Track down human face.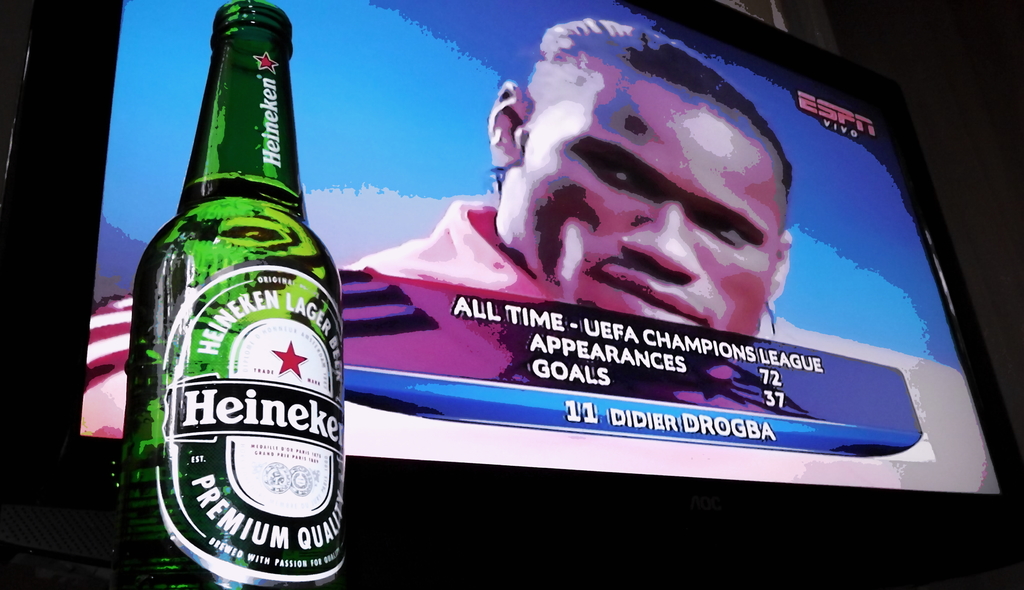
Tracked to (x1=521, y1=52, x2=785, y2=379).
